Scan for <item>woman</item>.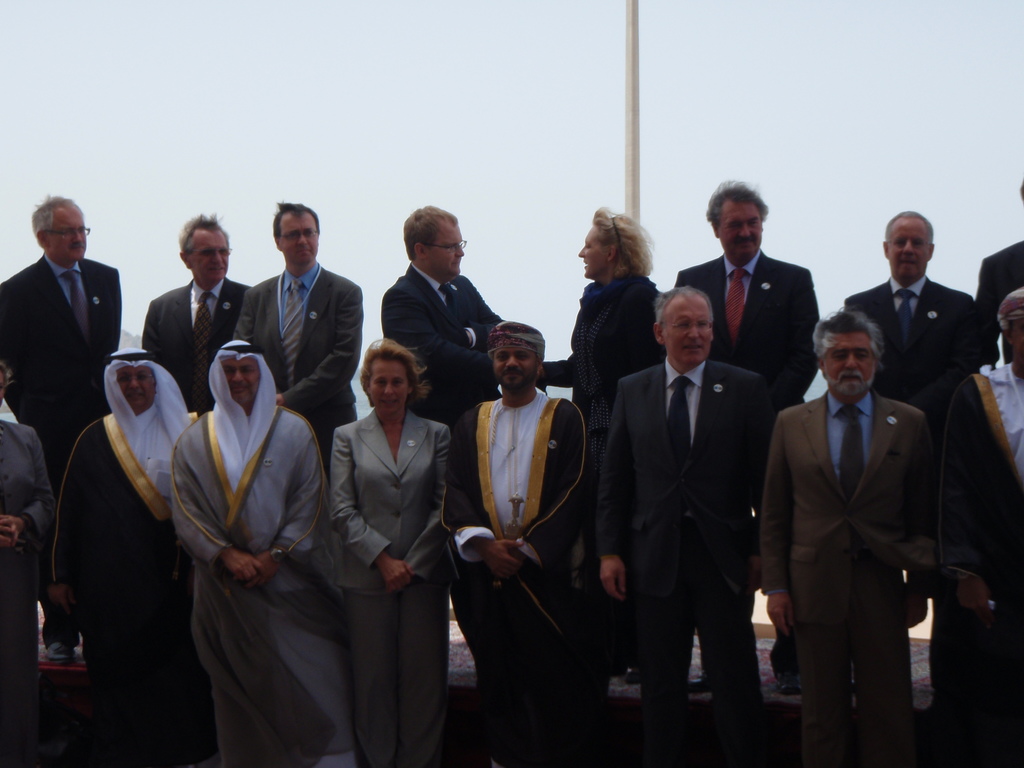
Scan result: rect(328, 335, 456, 767).
